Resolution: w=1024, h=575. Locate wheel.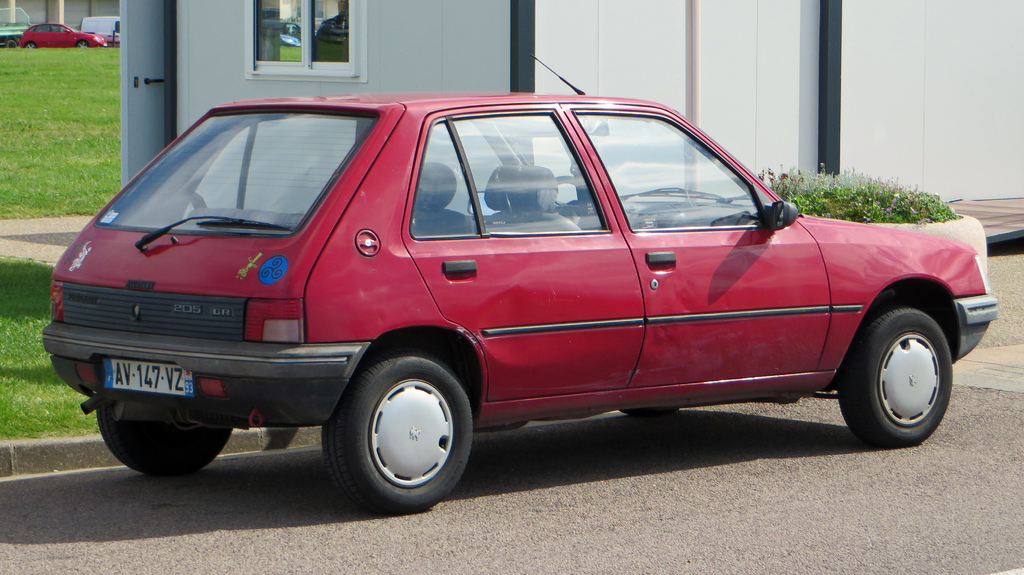
[x1=27, y1=42, x2=37, y2=49].
